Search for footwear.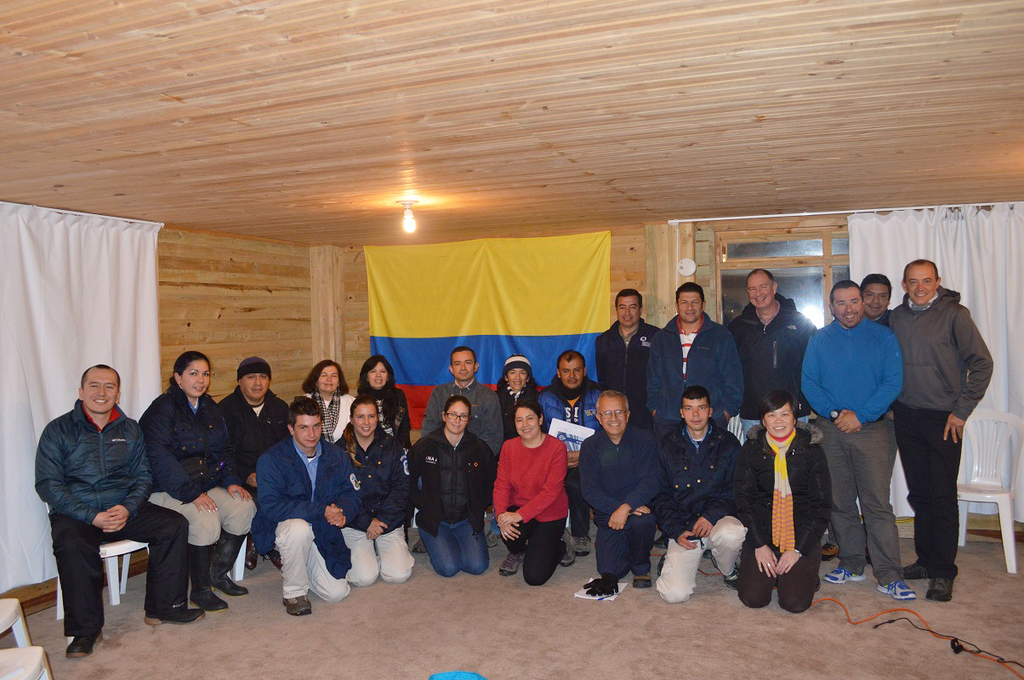
Found at 873,573,914,604.
